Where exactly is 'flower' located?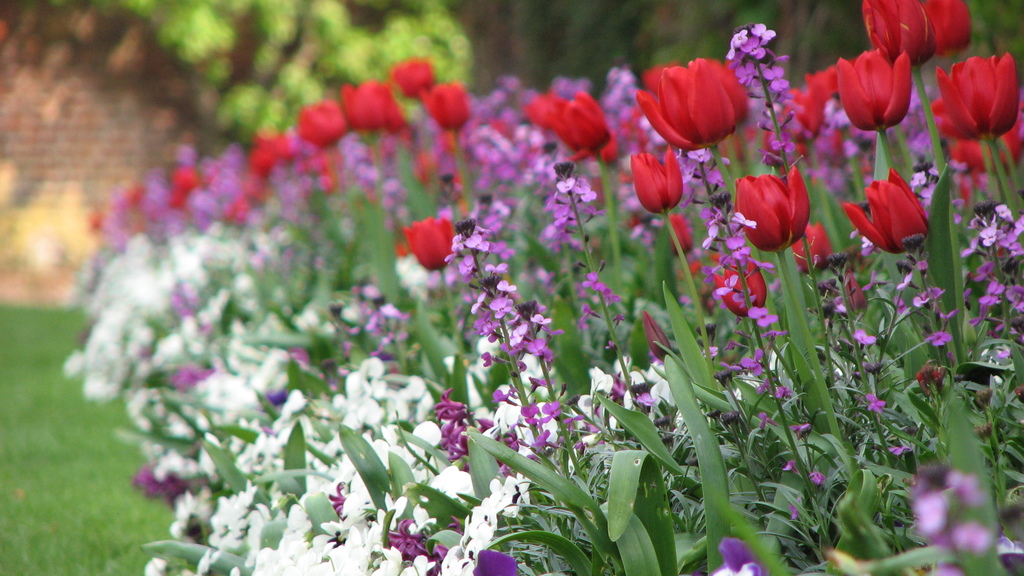
Its bounding box is 909:461:997:556.
